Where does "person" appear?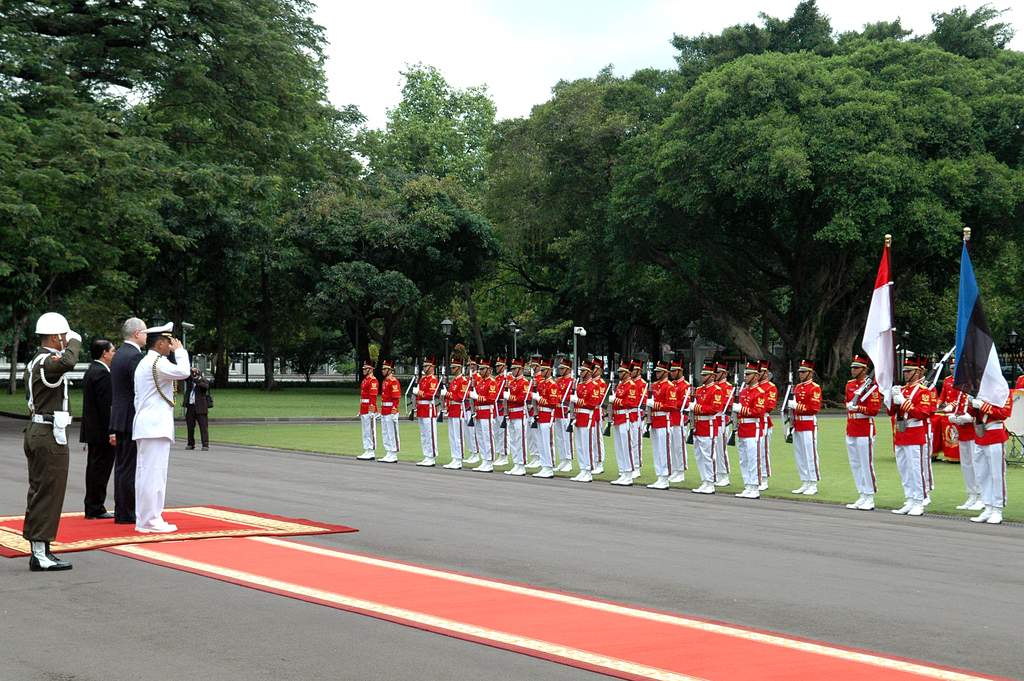
Appears at select_region(952, 345, 1015, 530).
